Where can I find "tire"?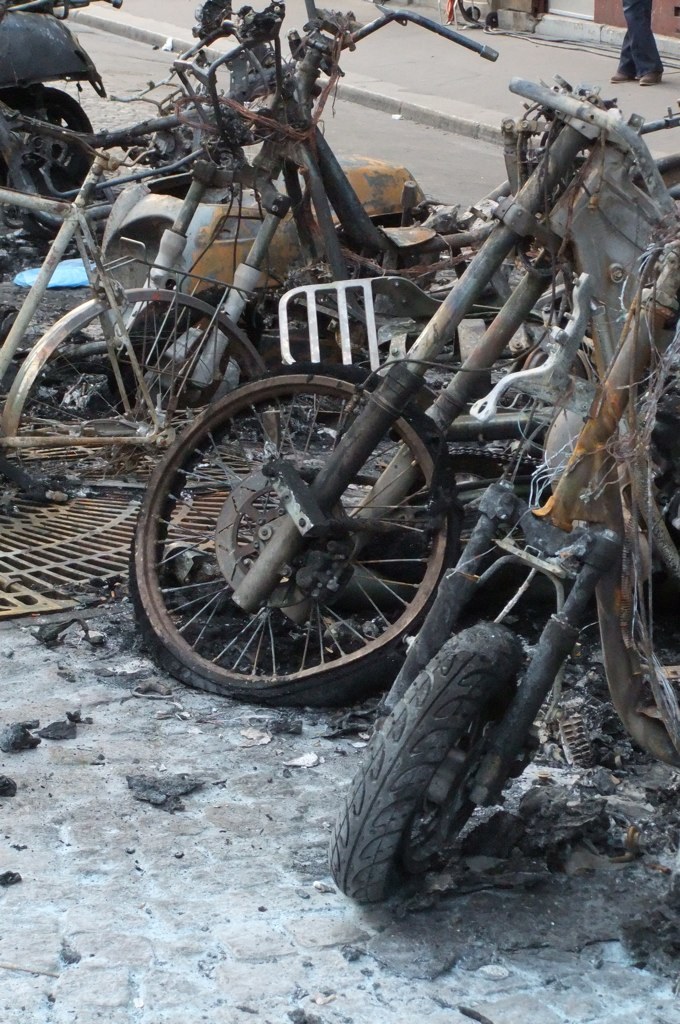
You can find it at [left=489, top=11, right=498, bottom=26].
